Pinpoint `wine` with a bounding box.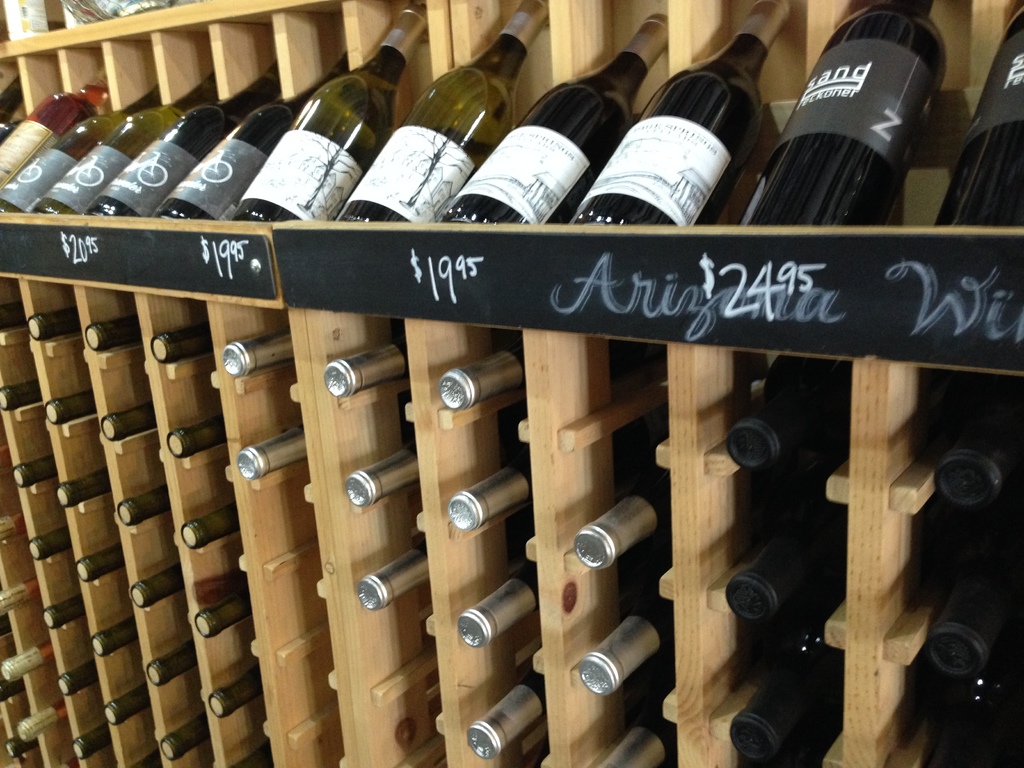
449, 451, 528, 529.
